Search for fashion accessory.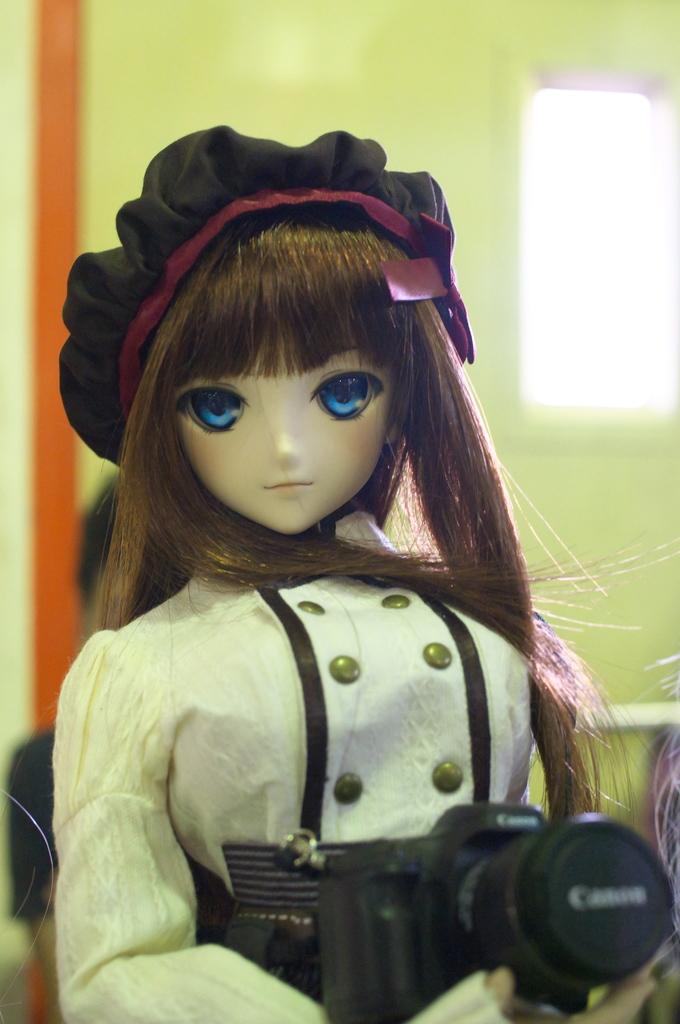
Found at <region>58, 123, 455, 466</region>.
